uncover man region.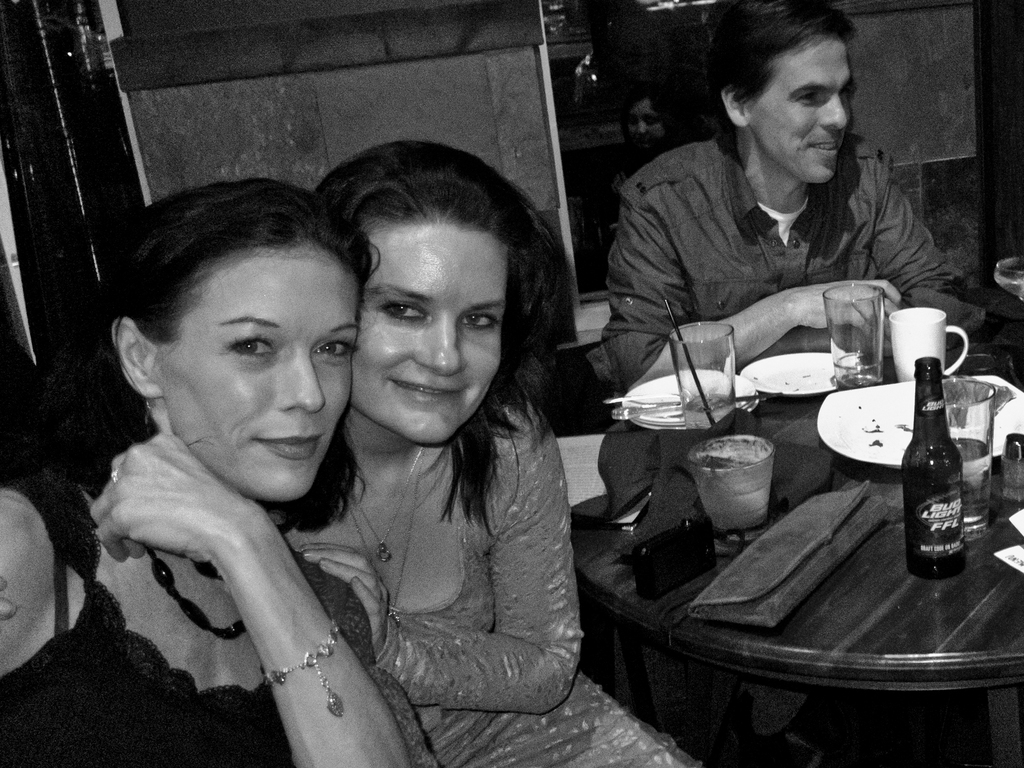
Uncovered: (602, 0, 980, 410).
